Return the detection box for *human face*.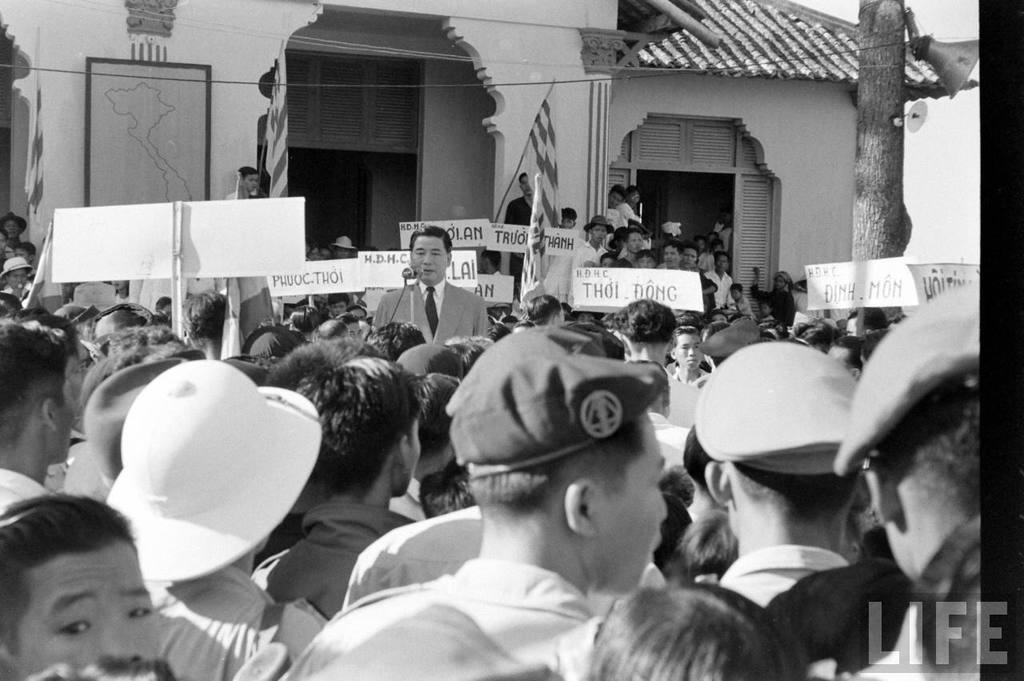
732/286/746/300.
